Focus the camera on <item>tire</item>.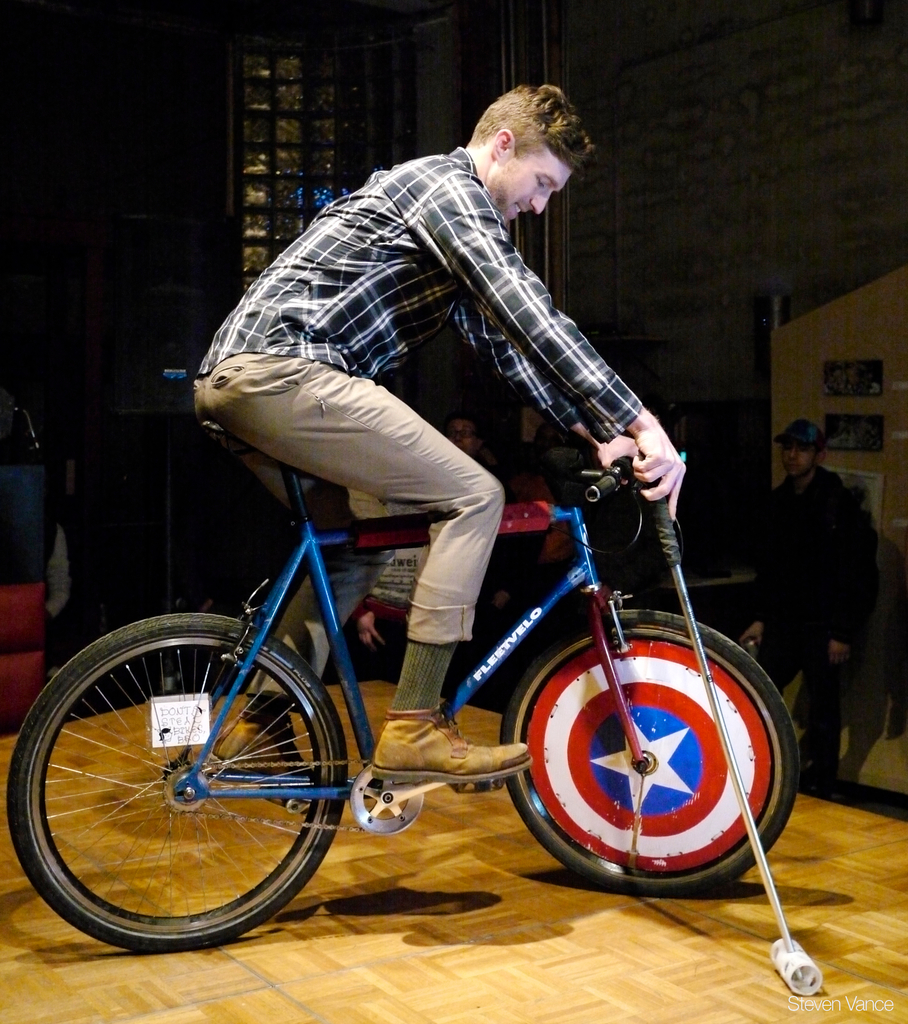
Focus region: Rect(6, 611, 347, 954).
